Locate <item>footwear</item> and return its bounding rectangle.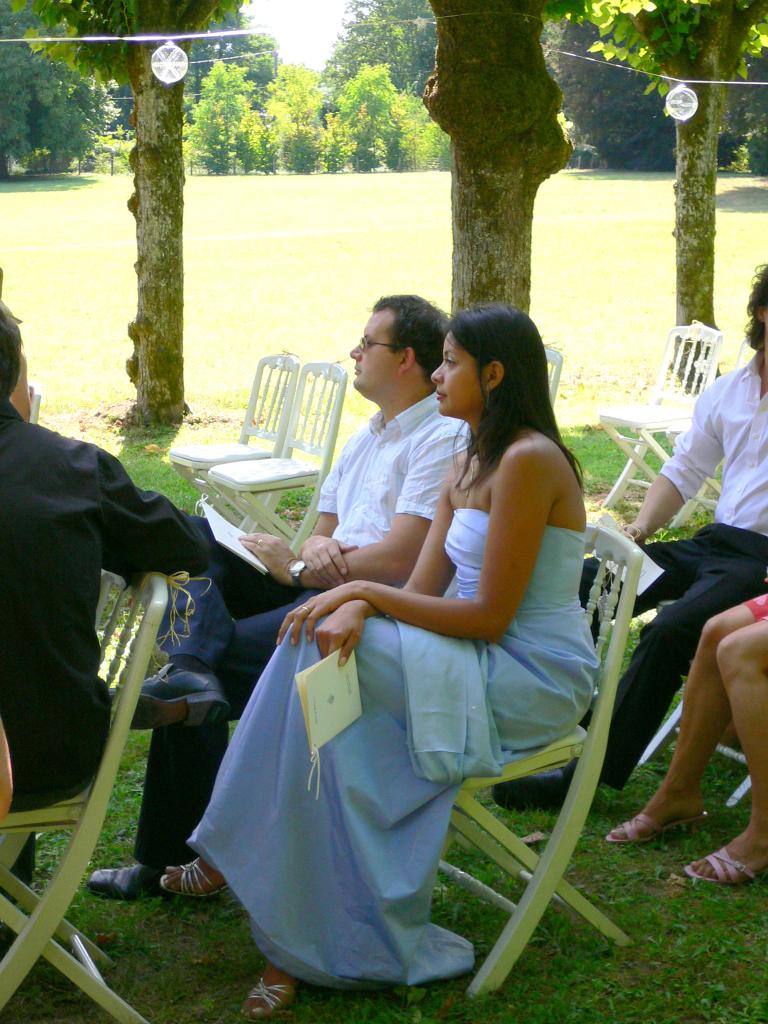
{"x1": 151, "y1": 851, "x2": 231, "y2": 903}.
